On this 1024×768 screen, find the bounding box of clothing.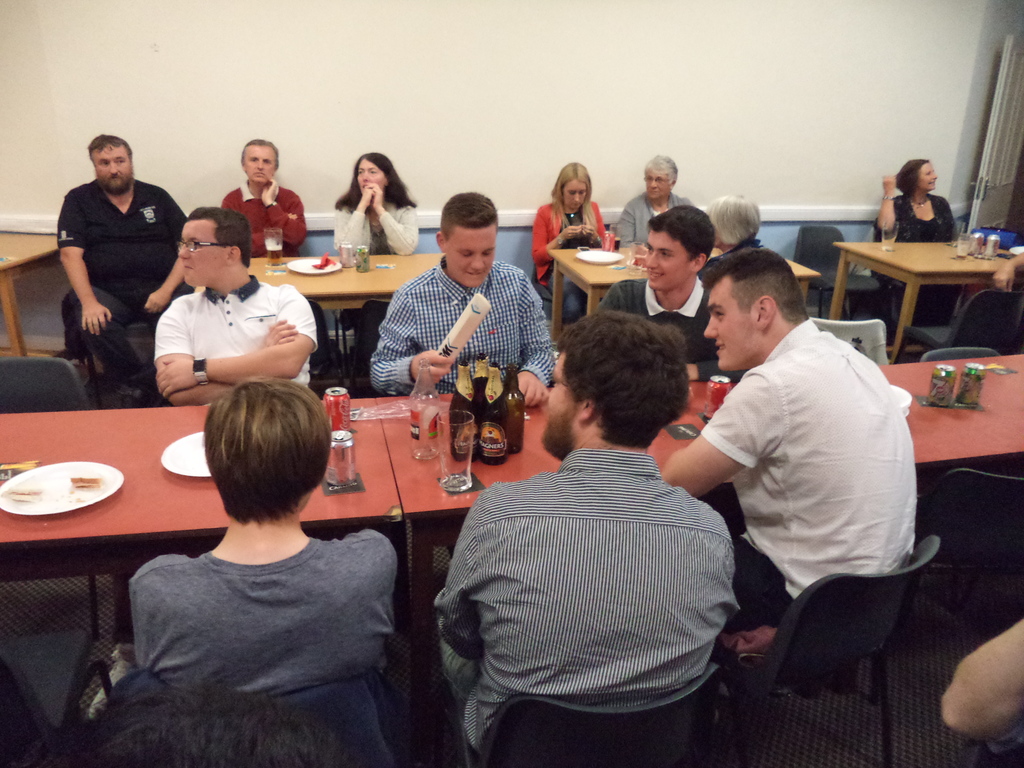
Bounding box: region(598, 273, 743, 381).
